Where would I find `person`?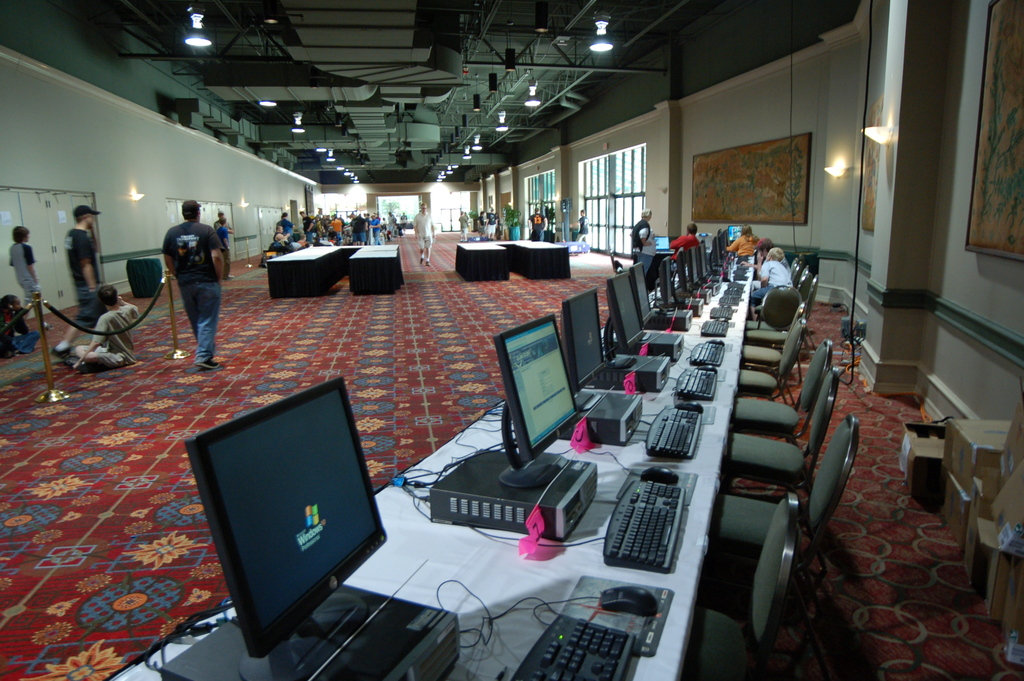
At <region>458, 208, 471, 246</region>.
